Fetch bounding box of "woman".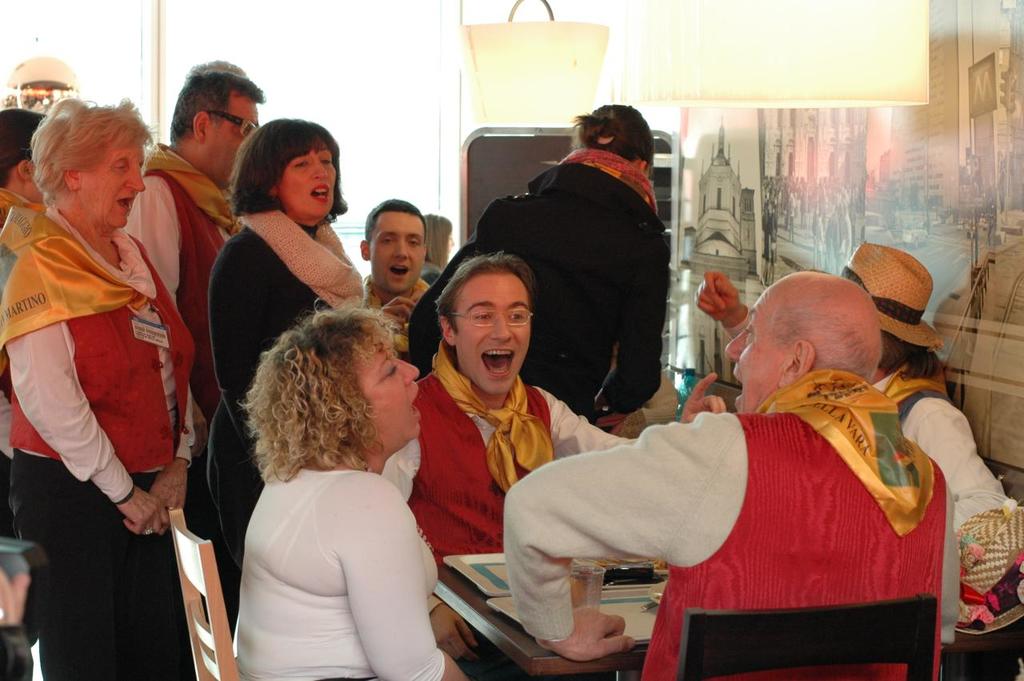
Bbox: (x1=416, y1=100, x2=673, y2=431).
